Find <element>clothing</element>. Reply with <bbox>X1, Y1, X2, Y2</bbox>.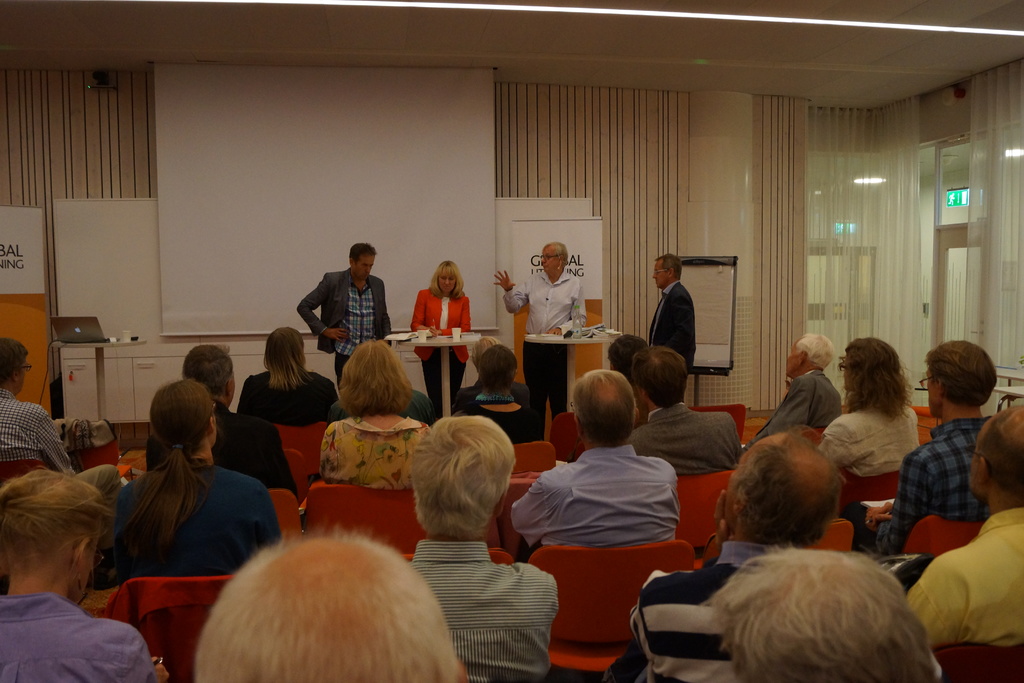
<bbox>819, 407, 918, 477</bbox>.
